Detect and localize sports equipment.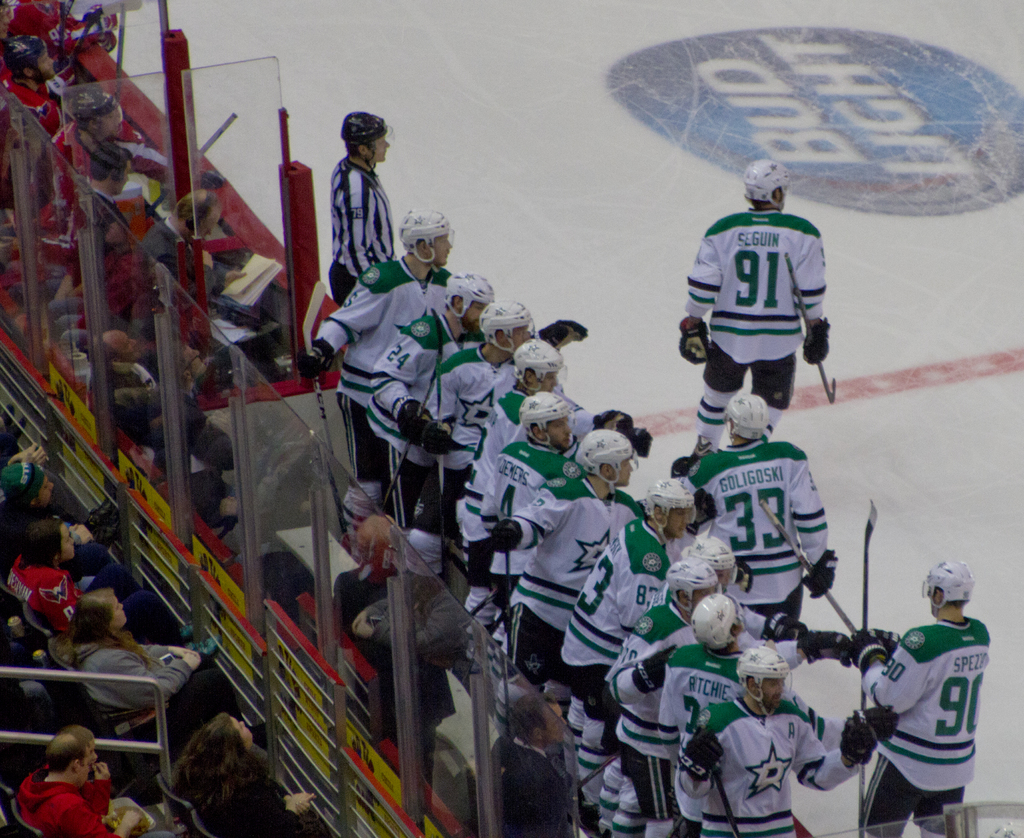
Localized at Rect(399, 393, 448, 452).
